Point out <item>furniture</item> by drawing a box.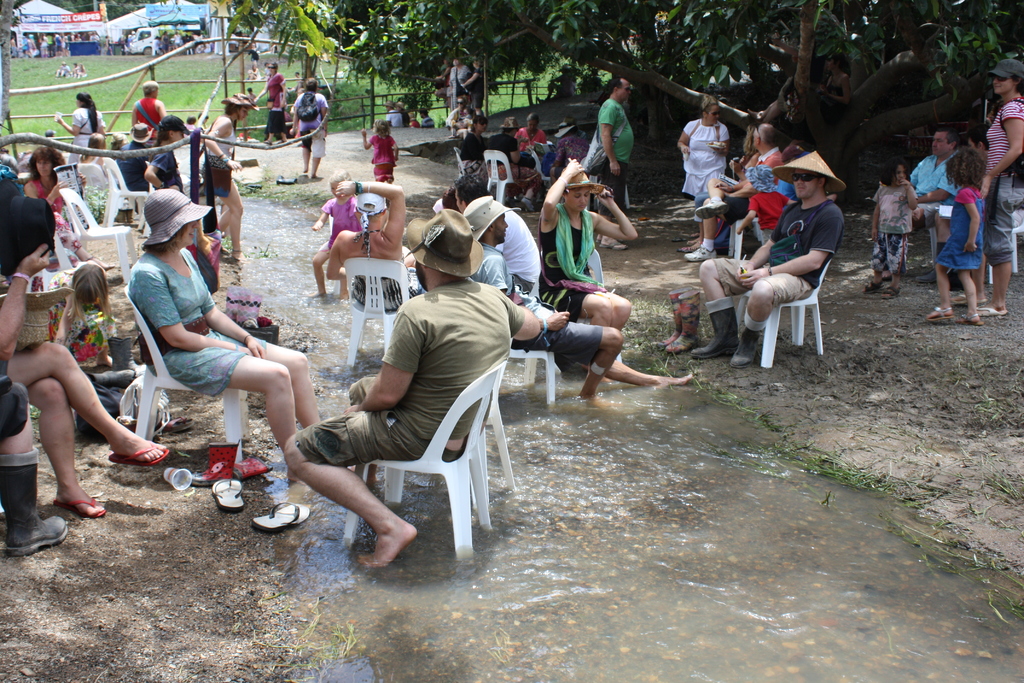
box=[986, 210, 1023, 286].
